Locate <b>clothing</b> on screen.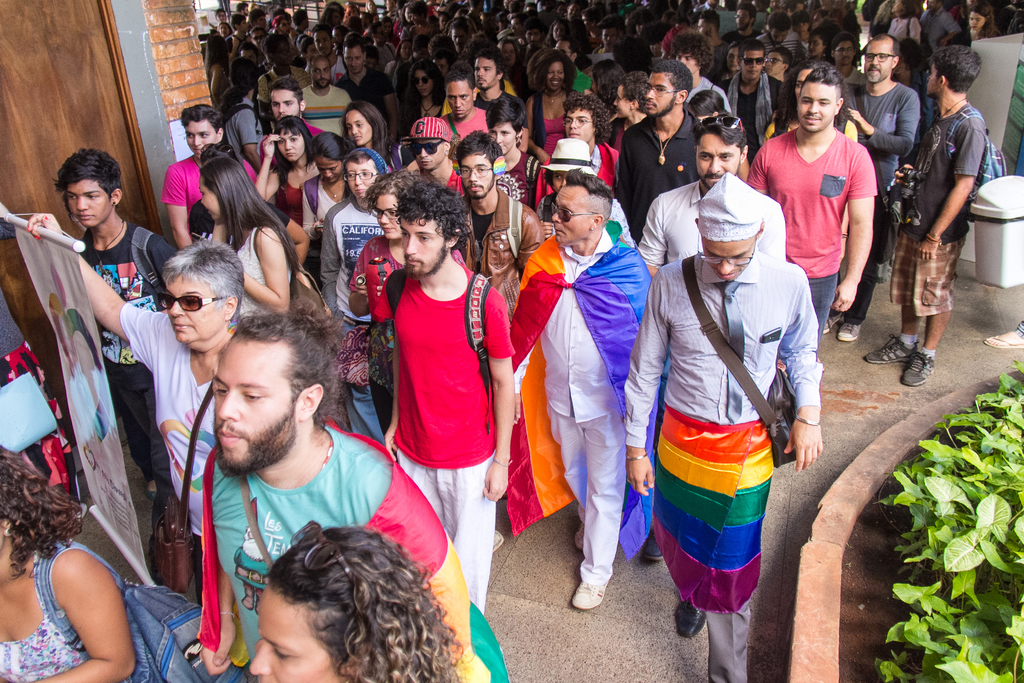
On screen at 167 152 276 244.
